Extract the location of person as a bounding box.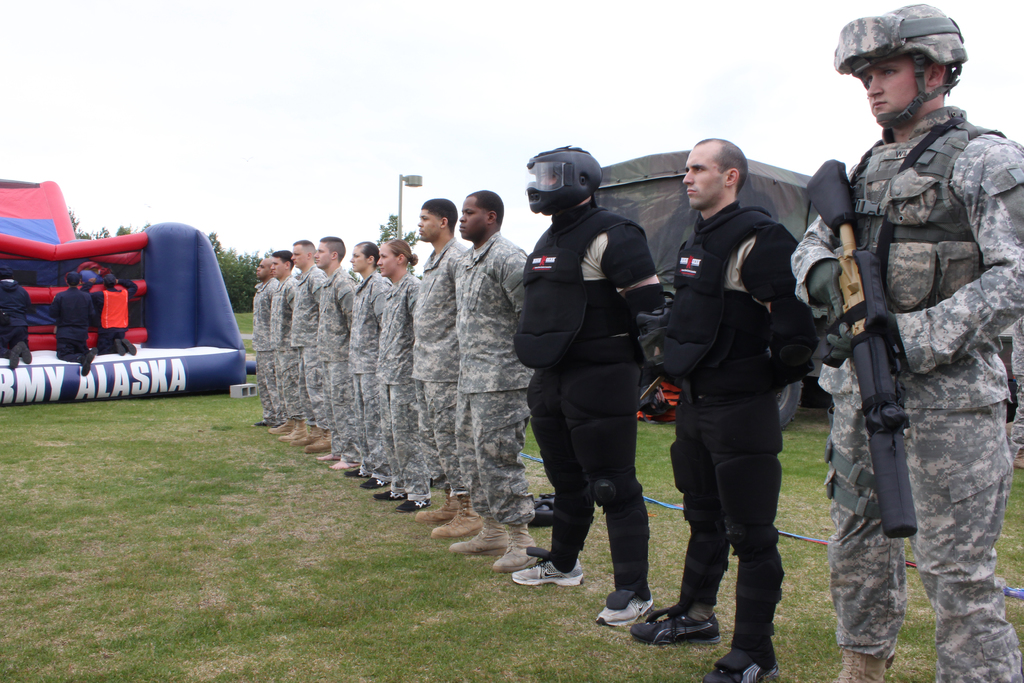
(449, 190, 542, 554).
